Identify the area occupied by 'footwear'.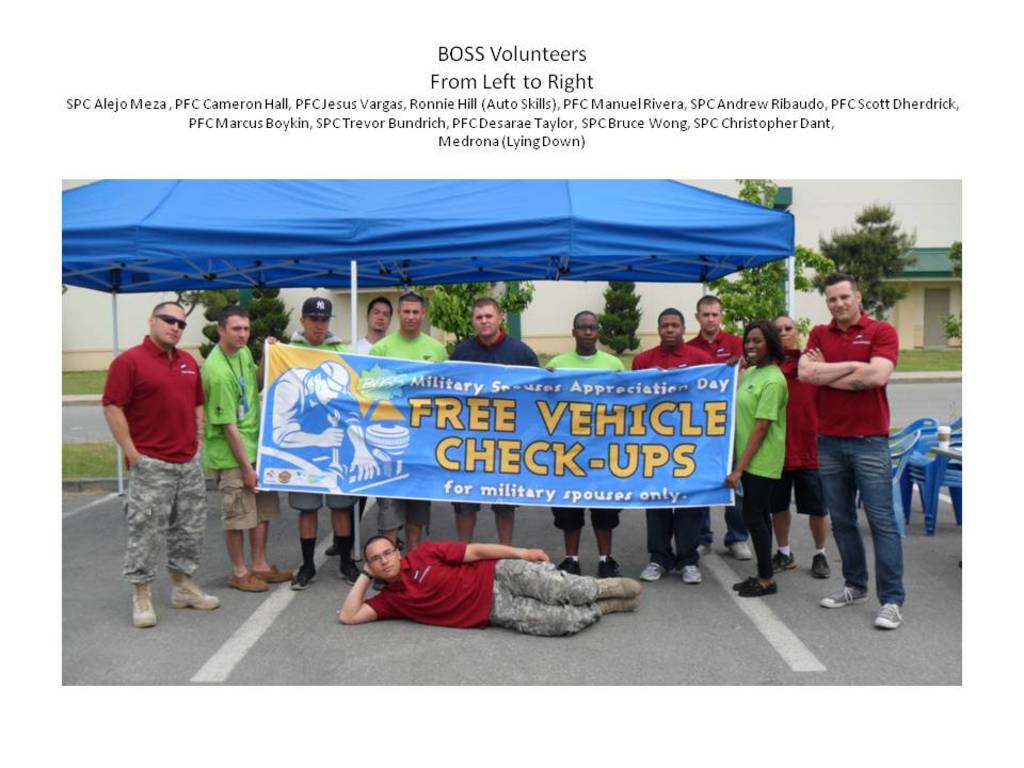
Area: crop(256, 566, 294, 581).
